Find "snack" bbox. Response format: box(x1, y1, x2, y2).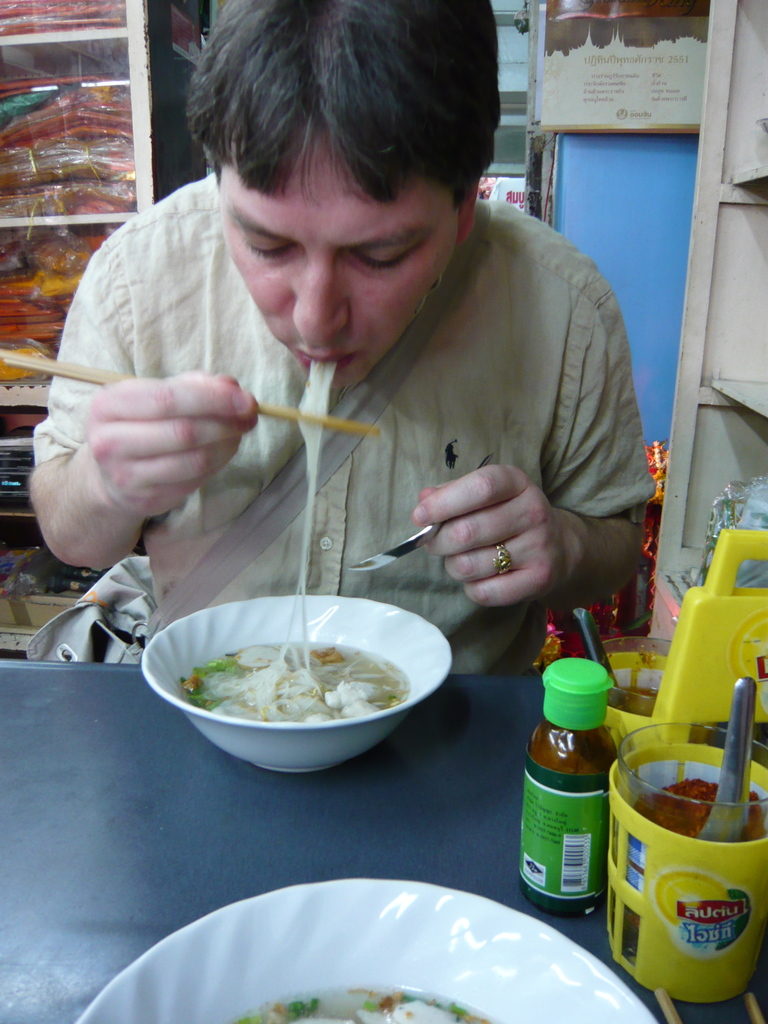
box(257, 991, 493, 1023).
